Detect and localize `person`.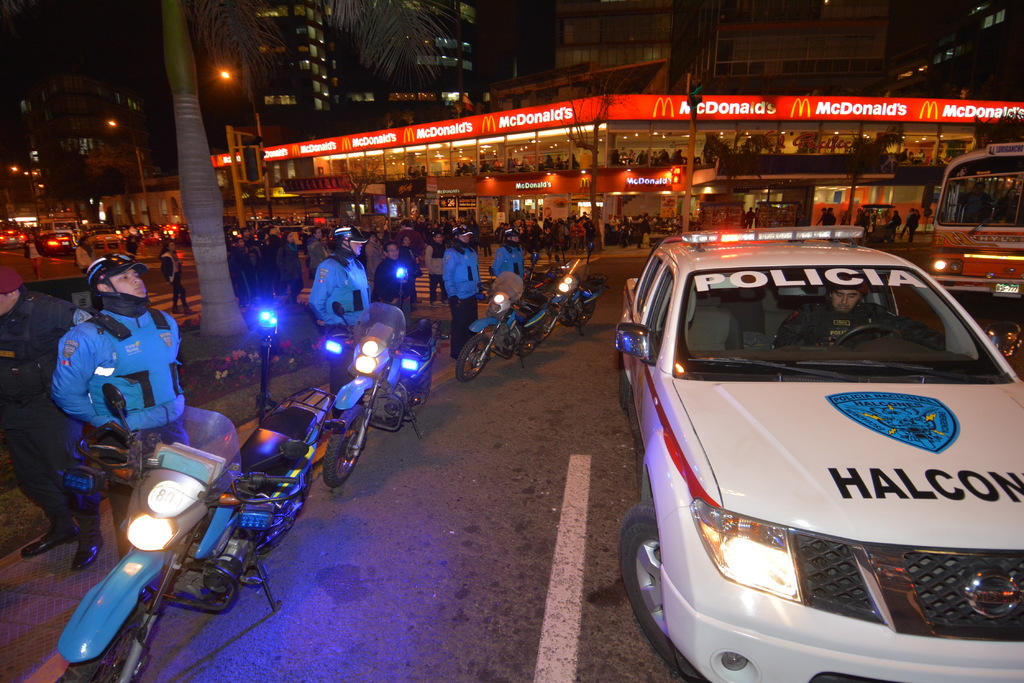
Localized at 0/261/83/571.
